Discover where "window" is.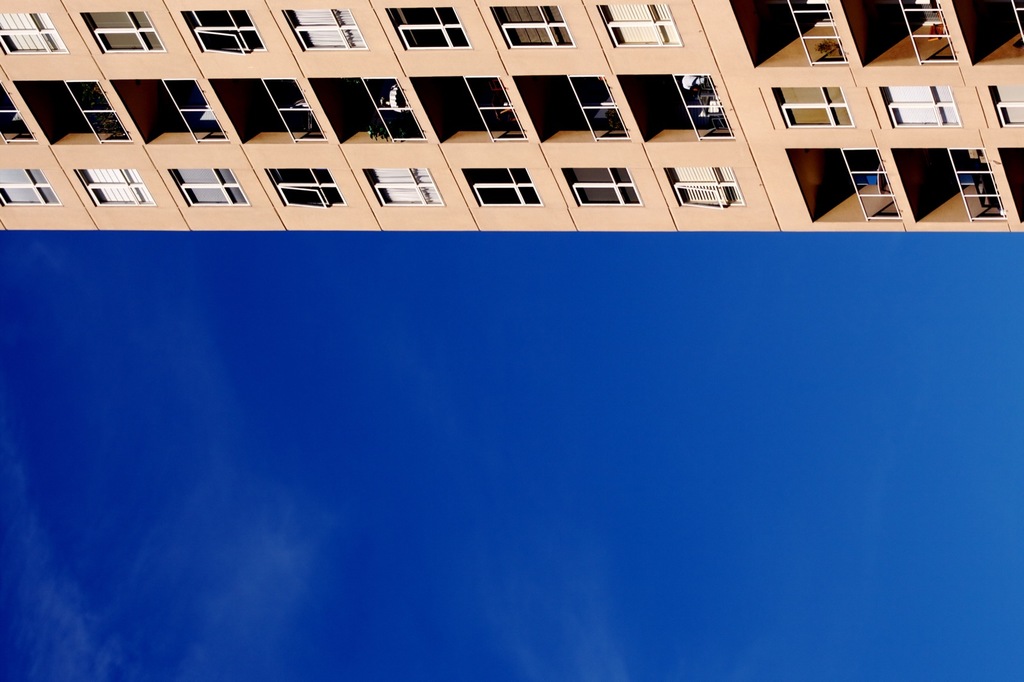
Discovered at <bbox>492, 4, 573, 47</bbox>.
